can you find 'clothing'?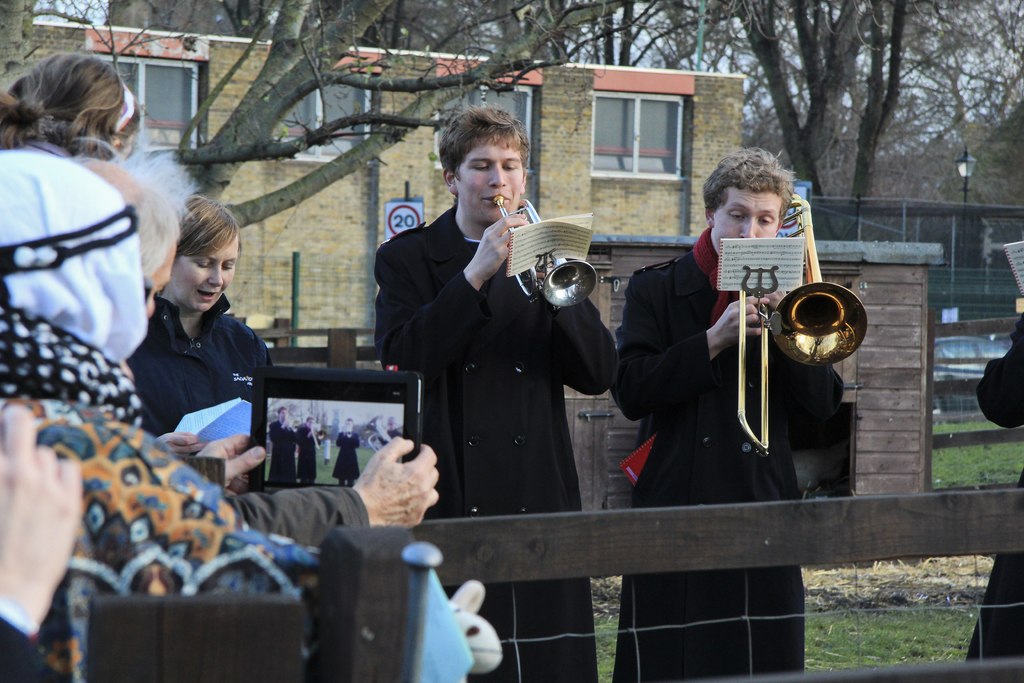
Yes, bounding box: select_region(116, 281, 280, 439).
